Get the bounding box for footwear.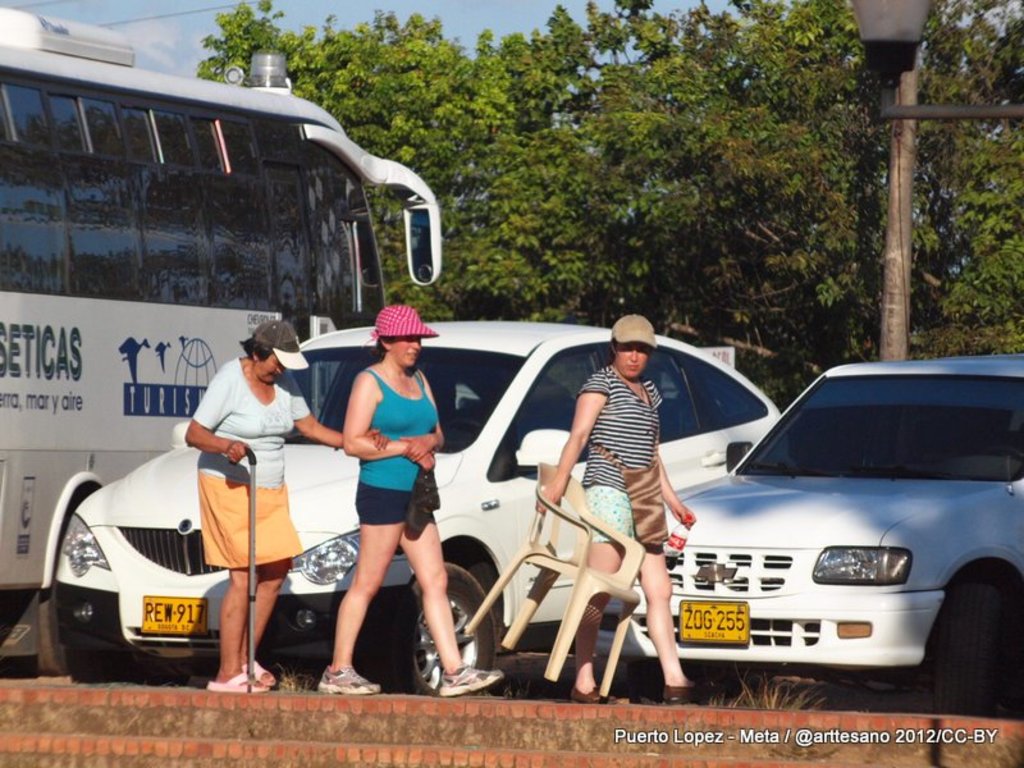
(572,678,614,700).
